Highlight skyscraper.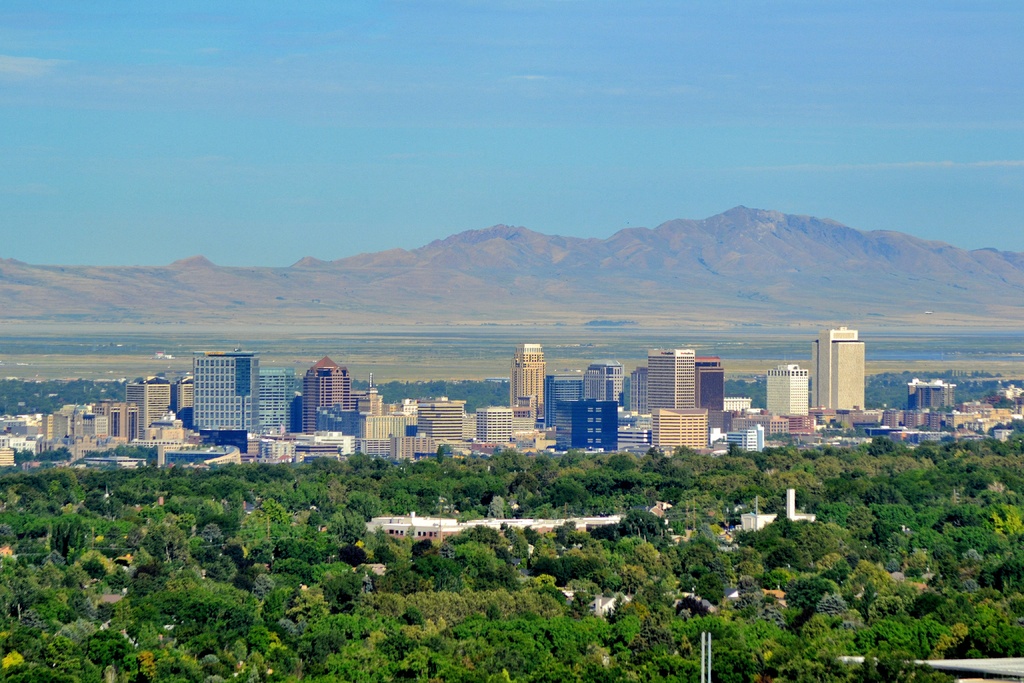
Highlighted region: left=298, top=352, right=360, bottom=437.
